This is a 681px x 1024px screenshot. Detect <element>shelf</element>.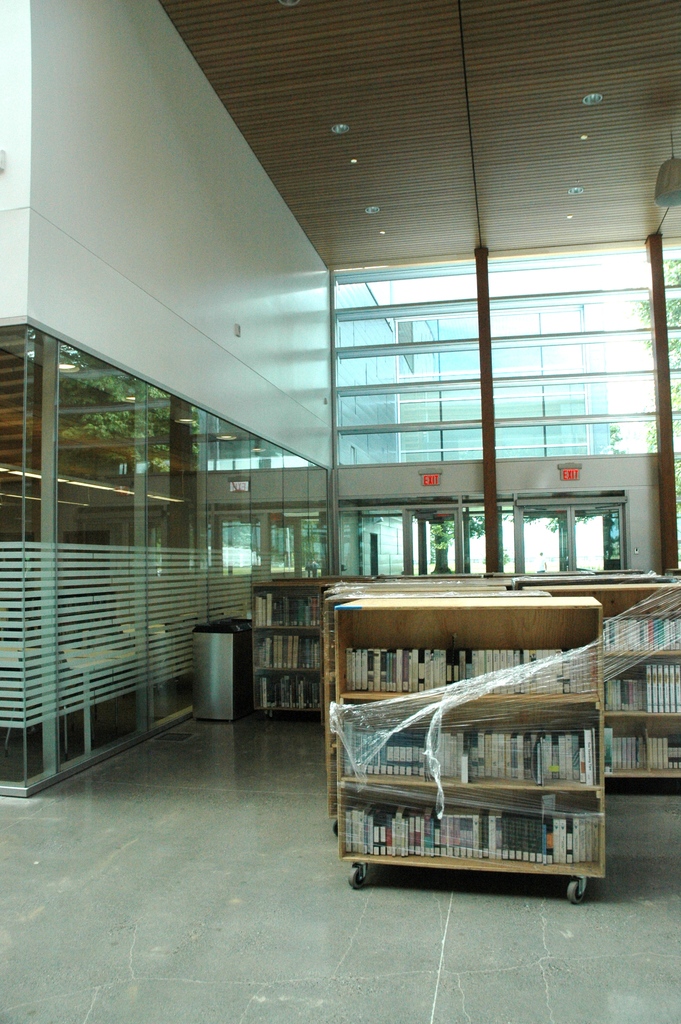
331, 607, 600, 692.
